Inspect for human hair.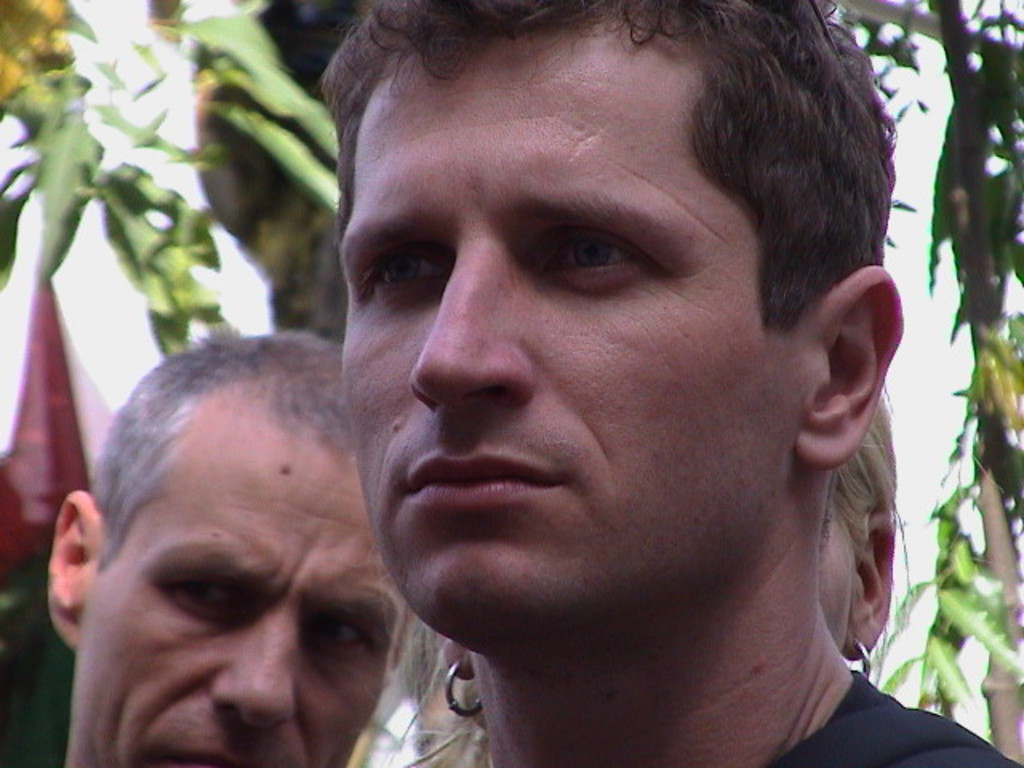
Inspection: x1=394, y1=395, x2=906, y2=766.
